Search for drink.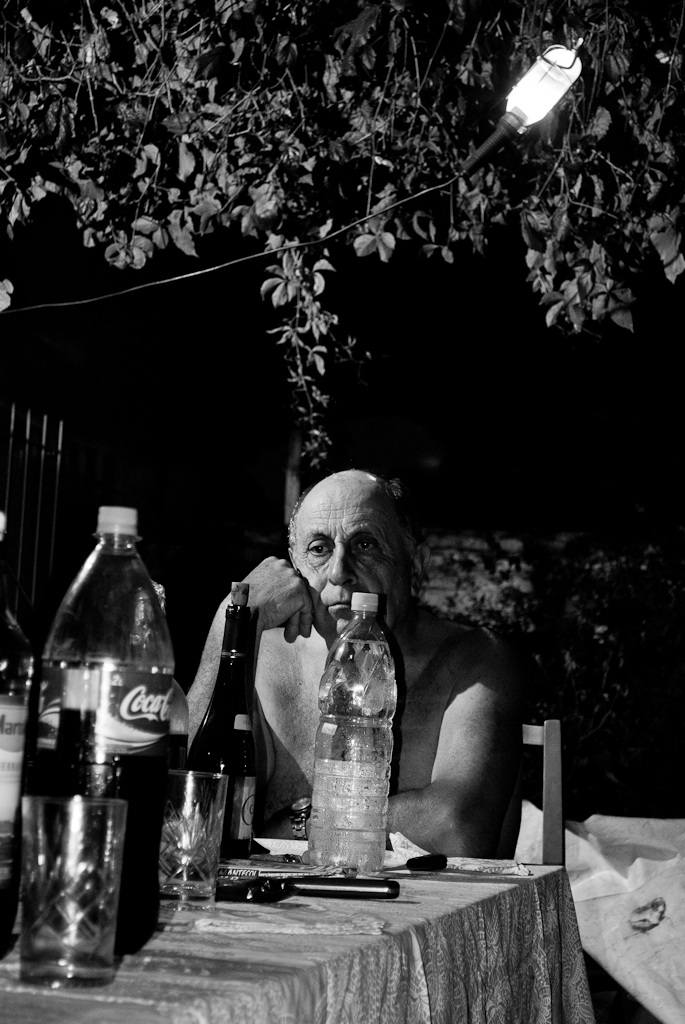
Found at 304 592 398 874.
